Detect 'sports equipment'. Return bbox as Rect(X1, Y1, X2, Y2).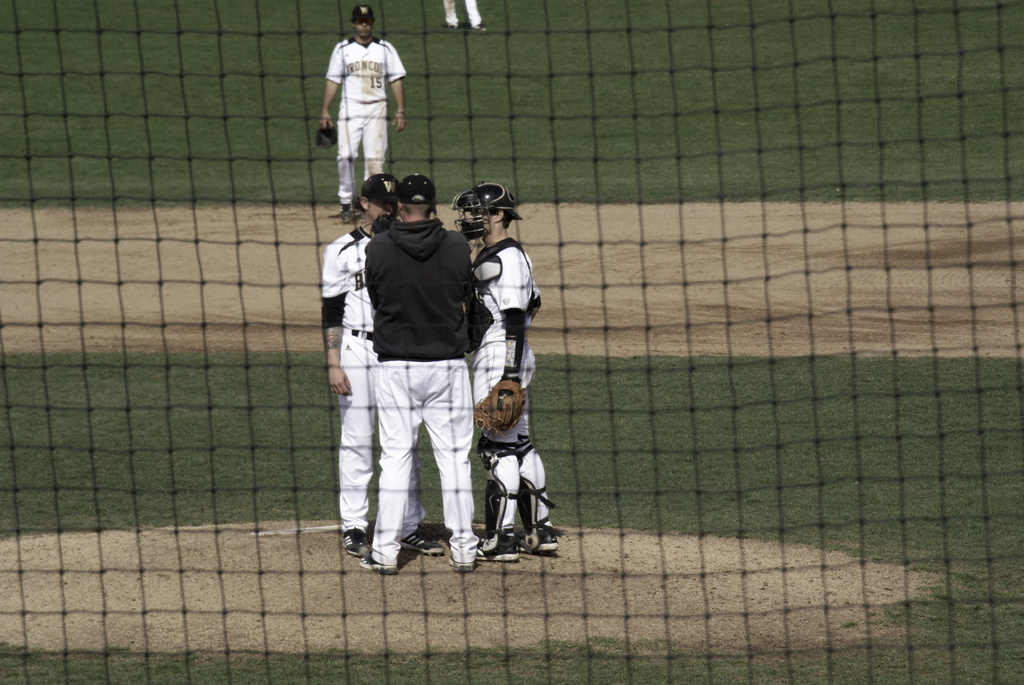
Rect(317, 121, 340, 148).
